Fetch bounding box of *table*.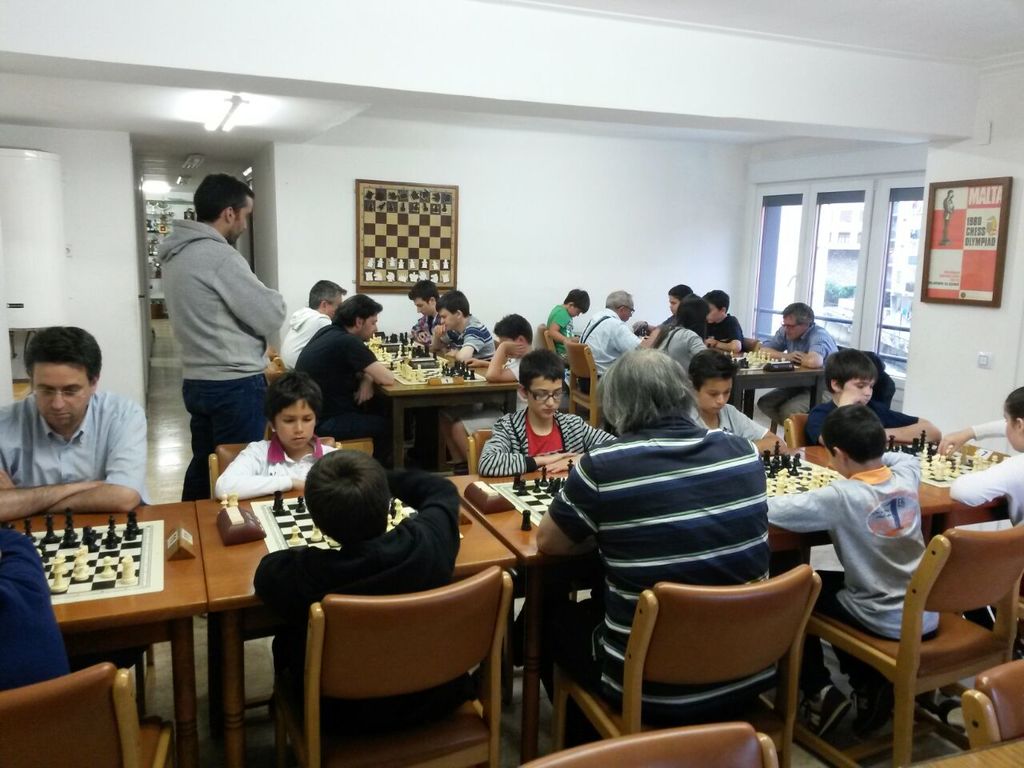
Bbox: [left=374, top=319, right=529, bottom=483].
